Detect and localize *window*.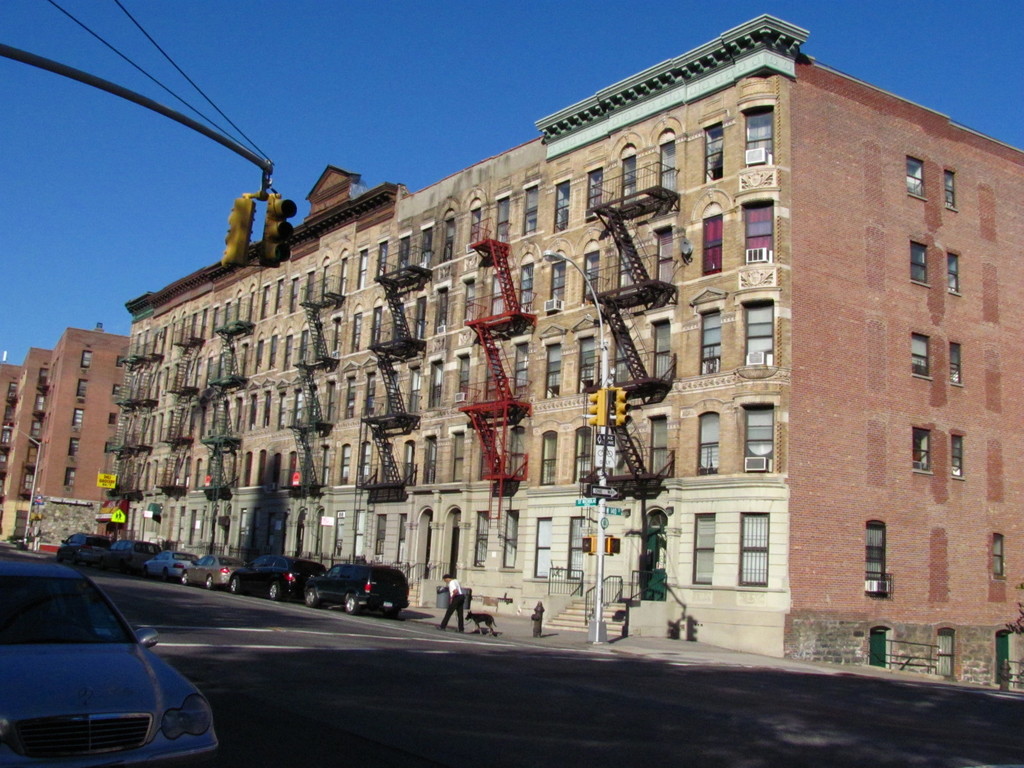
Localized at {"left": 439, "top": 220, "right": 456, "bottom": 257}.
